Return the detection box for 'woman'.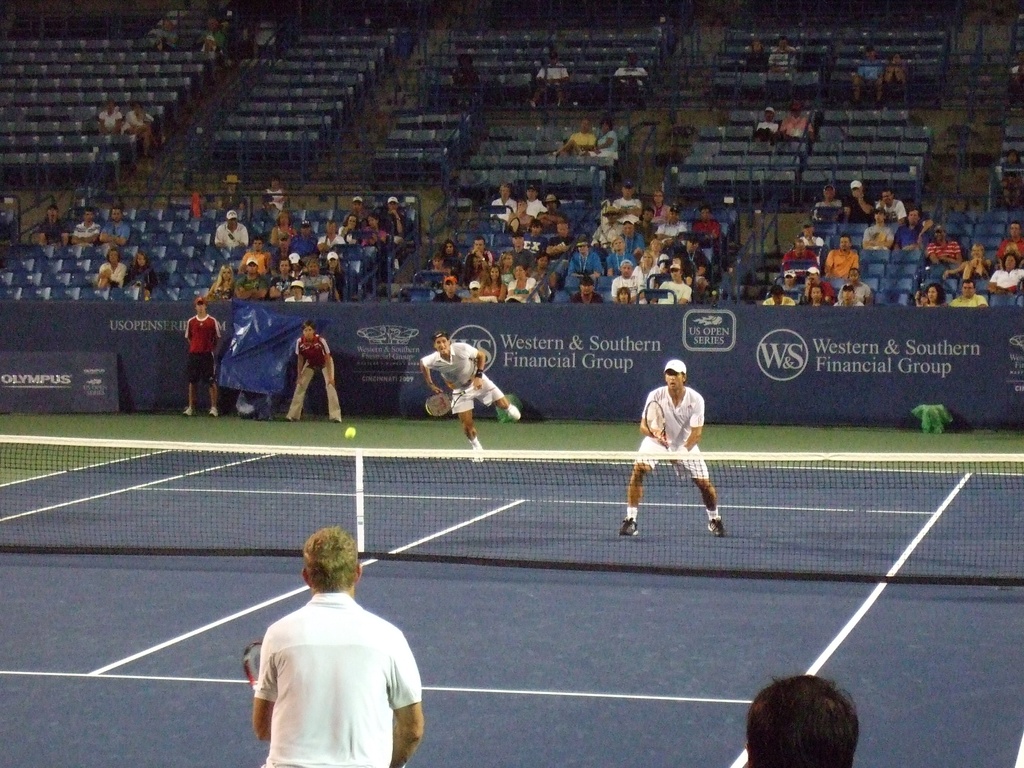
203:264:237:305.
